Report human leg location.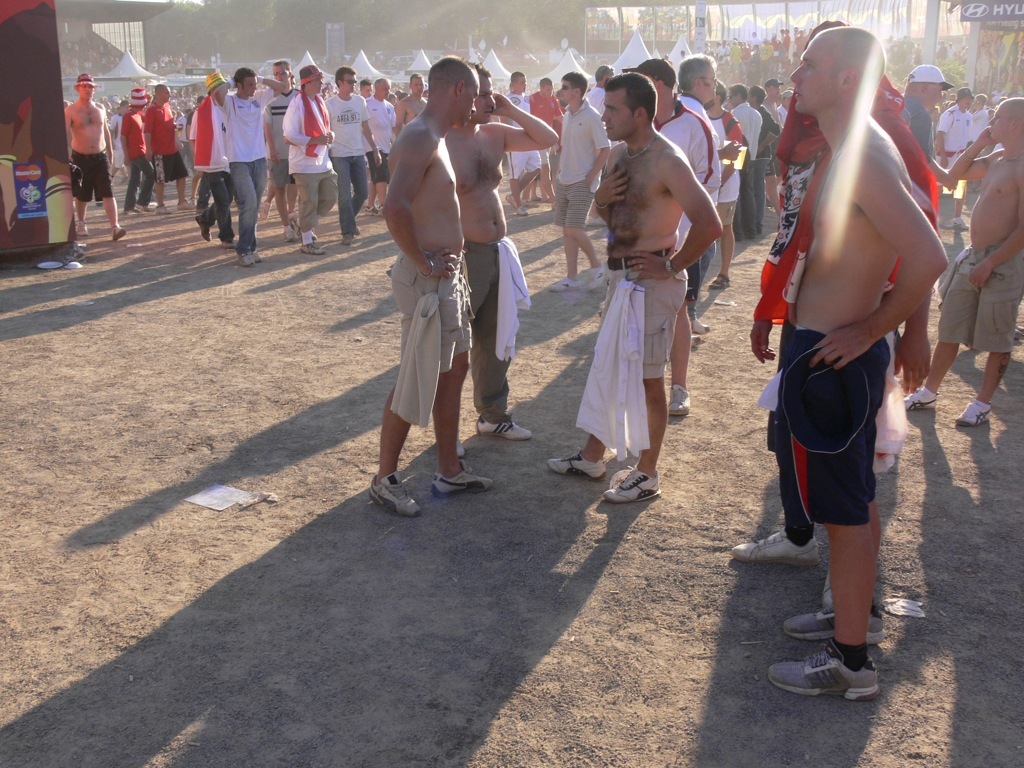
Report: l=129, t=163, r=134, b=202.
